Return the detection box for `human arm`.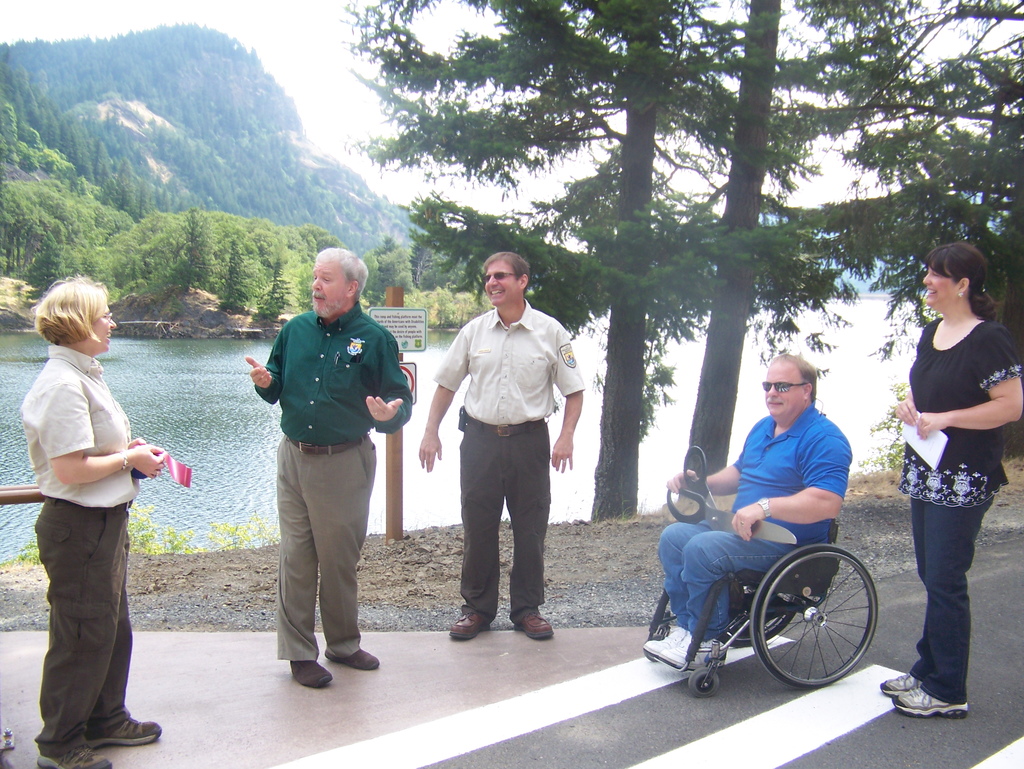
BBox(44, 385, 164, 486).
